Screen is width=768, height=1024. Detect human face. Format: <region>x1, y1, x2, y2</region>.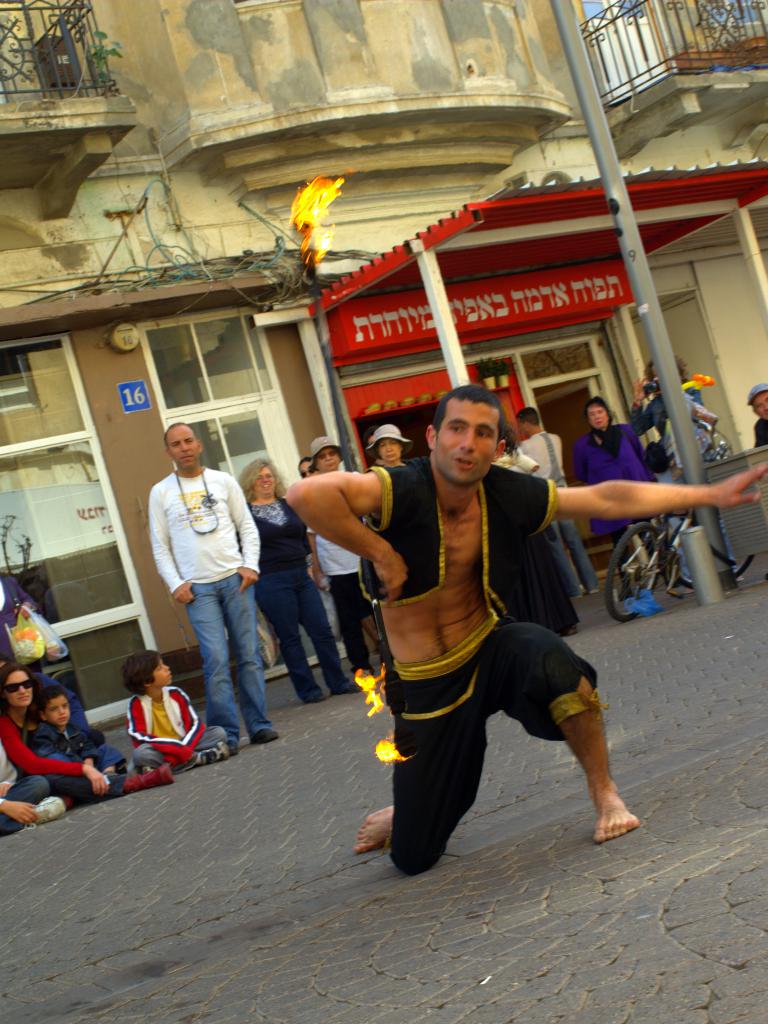
<region>151, 662, 172, 688</region>.
